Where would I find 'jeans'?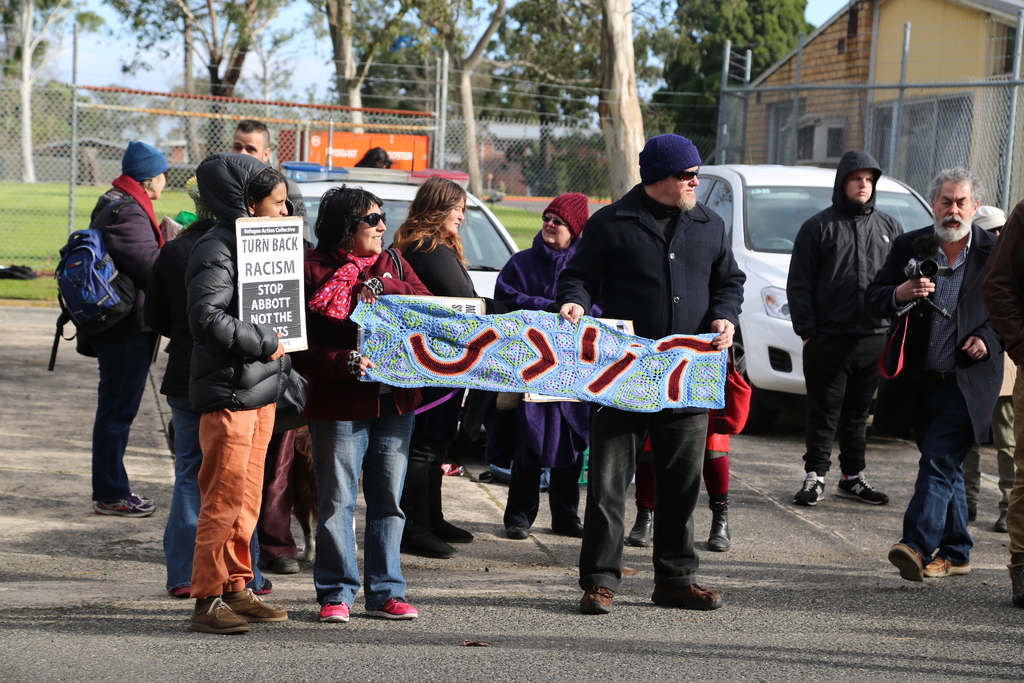
At {"x1": 166, "y1": 395, "x2": 262, "y2": 595}.
